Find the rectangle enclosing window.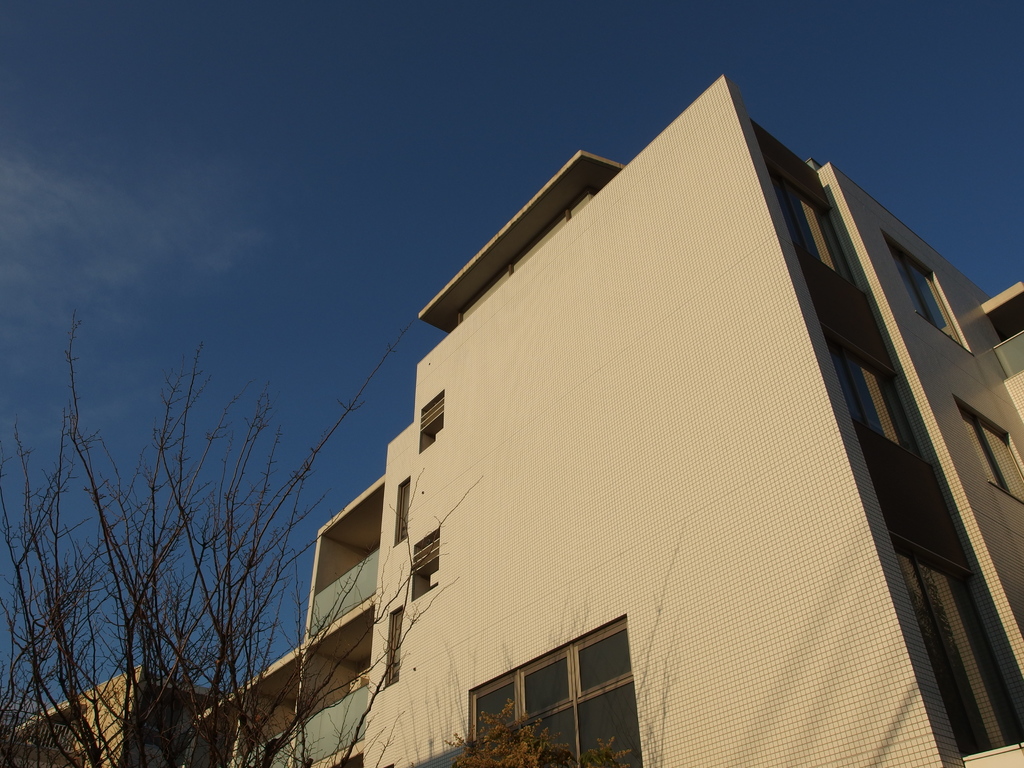
select_region(419, 388, 444, 452).
